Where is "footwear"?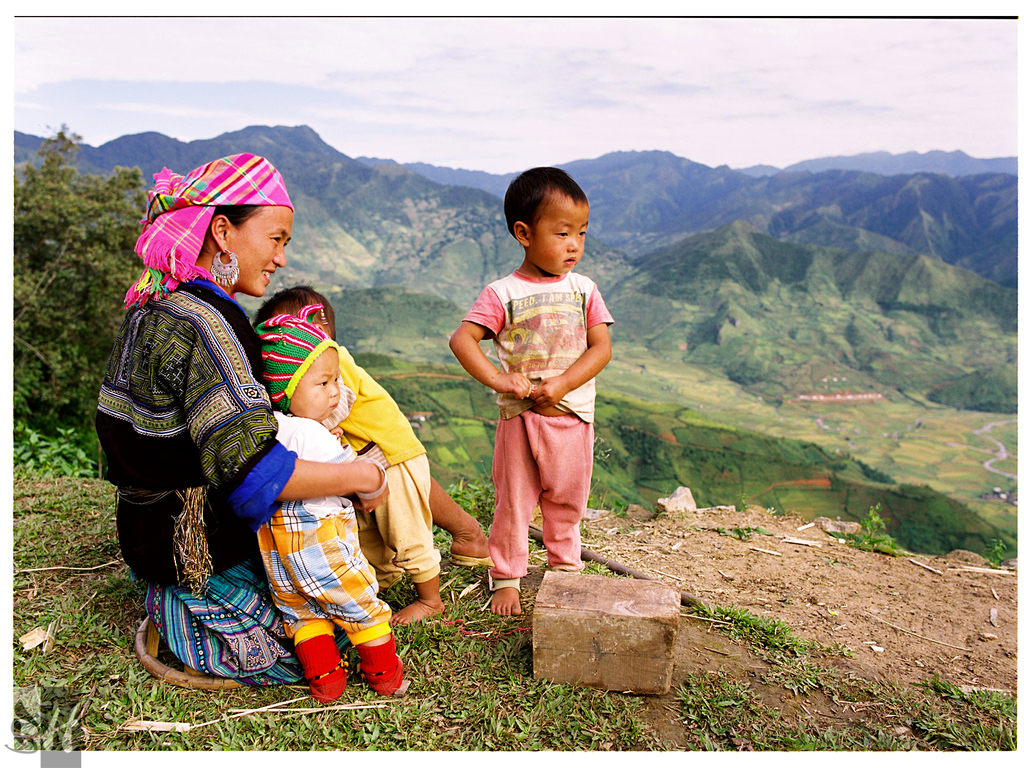
[x1=449, y1=553, x2=489, y2=563].
